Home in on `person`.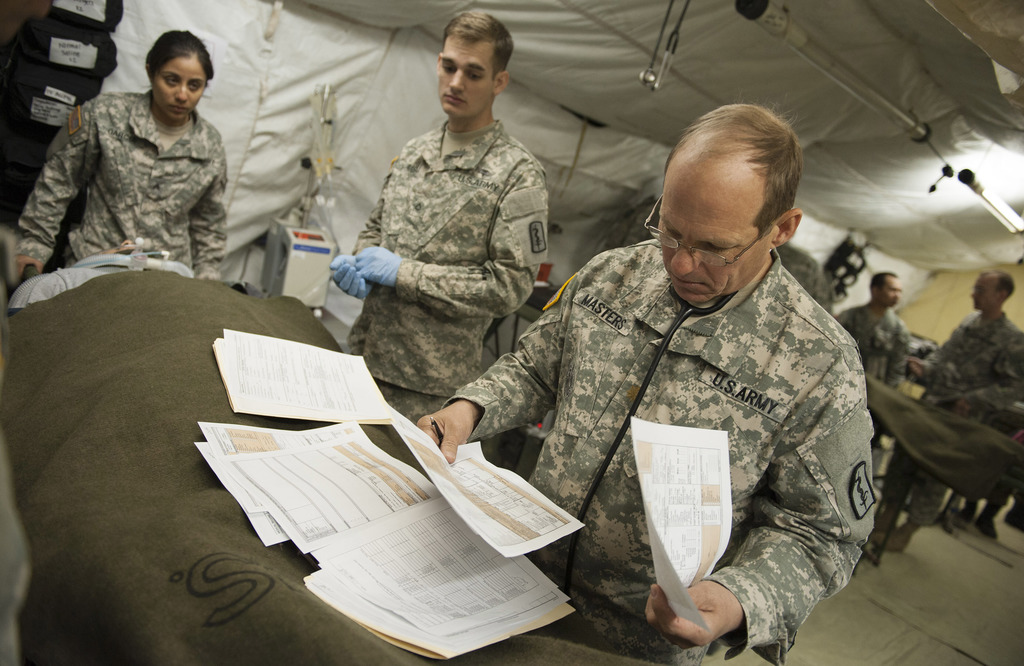
Homed in at 10,31,234,291.
